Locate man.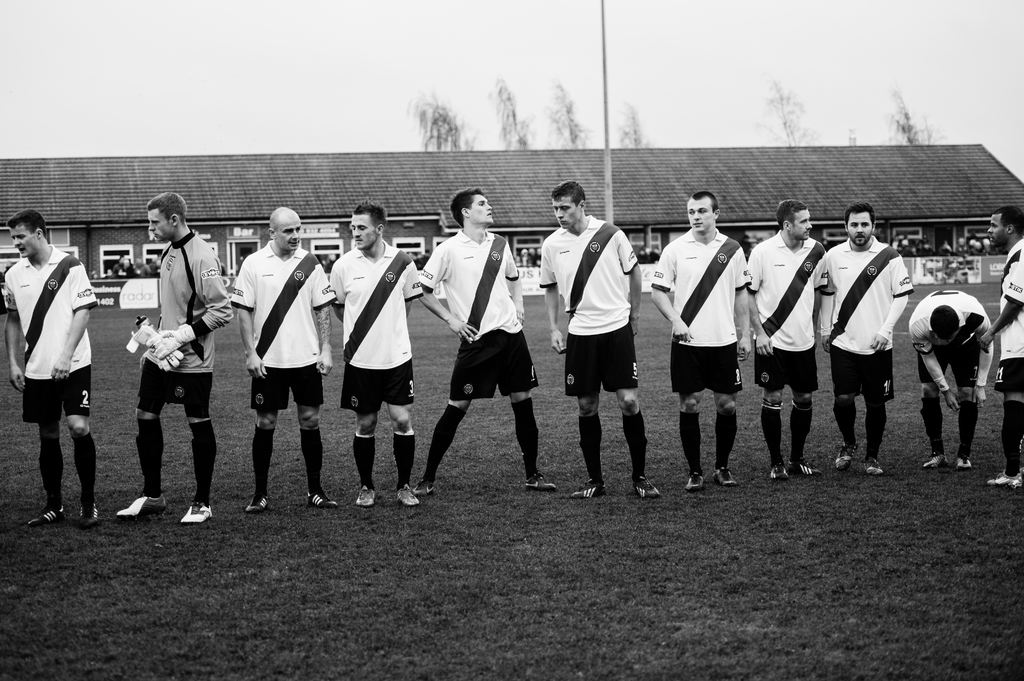
Bounding box: left=744, top=199, right=829, bottom=482.
